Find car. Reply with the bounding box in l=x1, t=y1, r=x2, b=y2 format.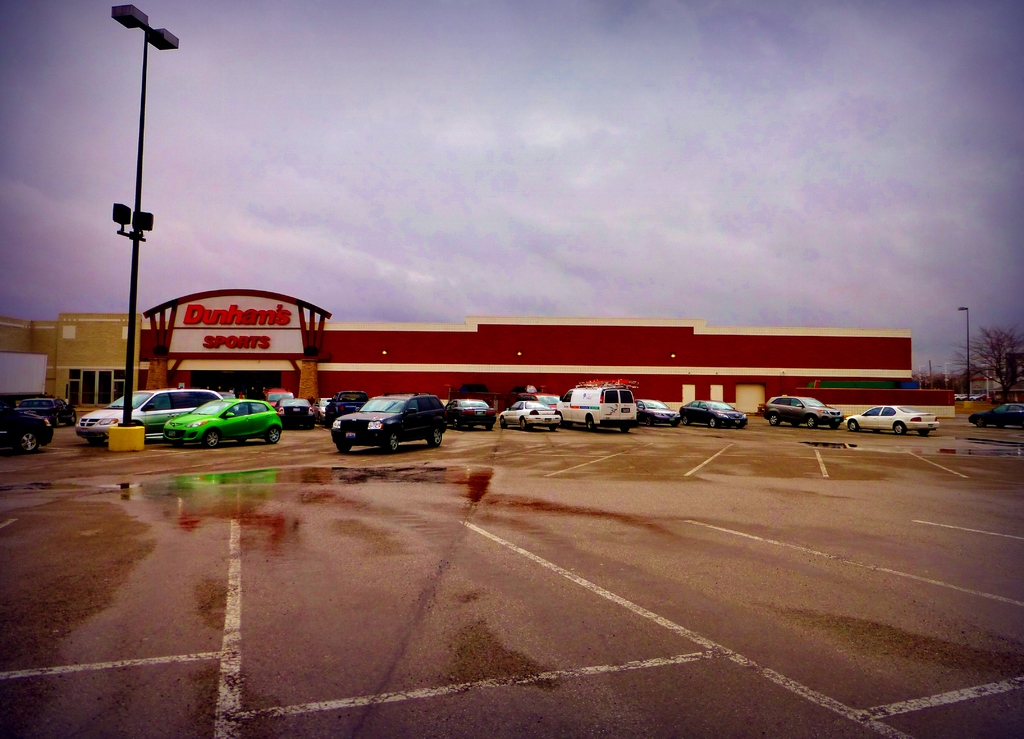
l=449, t=393, r=493, b=426.
